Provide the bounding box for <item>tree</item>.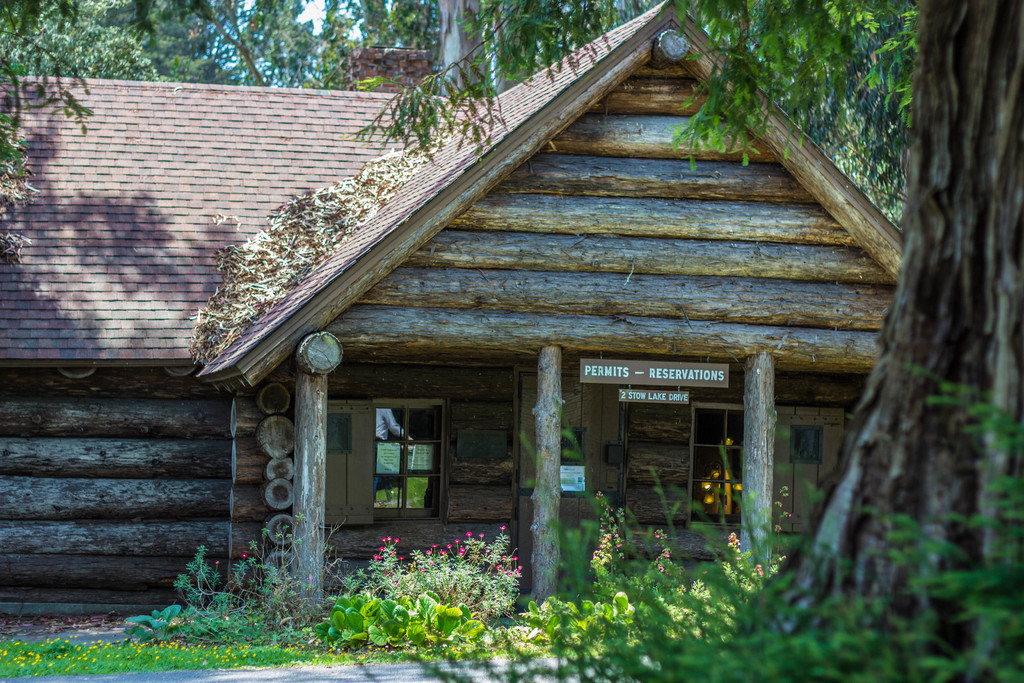
<bbox>0, 0, 219, 279</bbox>.
